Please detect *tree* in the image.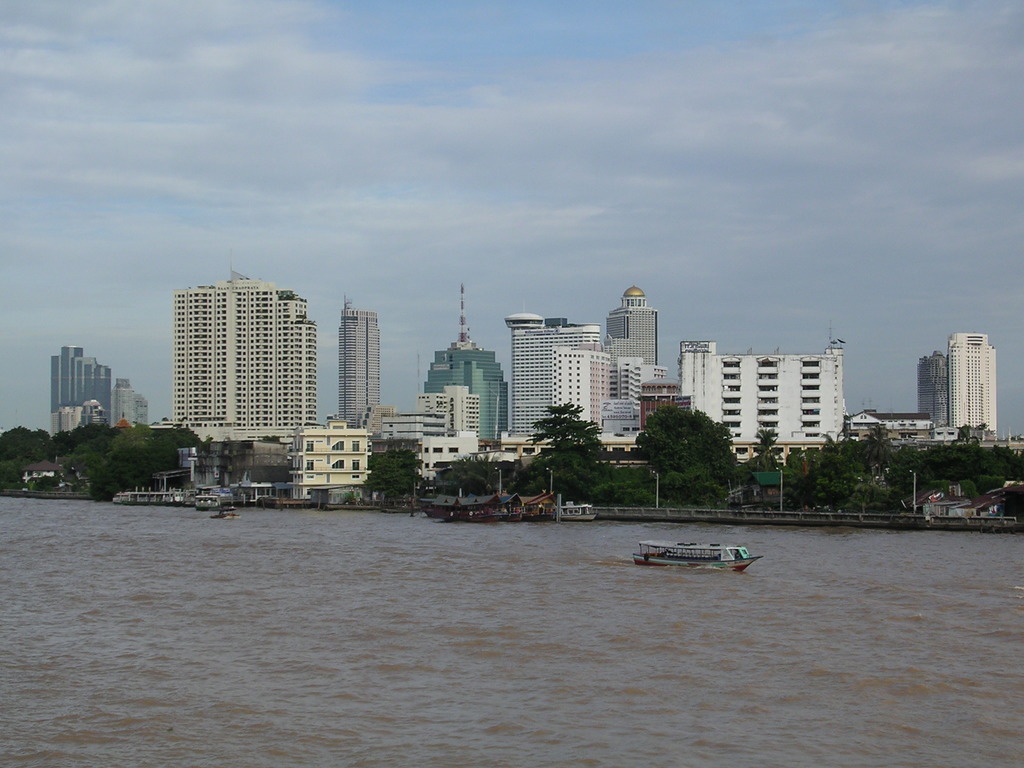
pyautogui.locateOnScreen(758, 424, 780, 472).
